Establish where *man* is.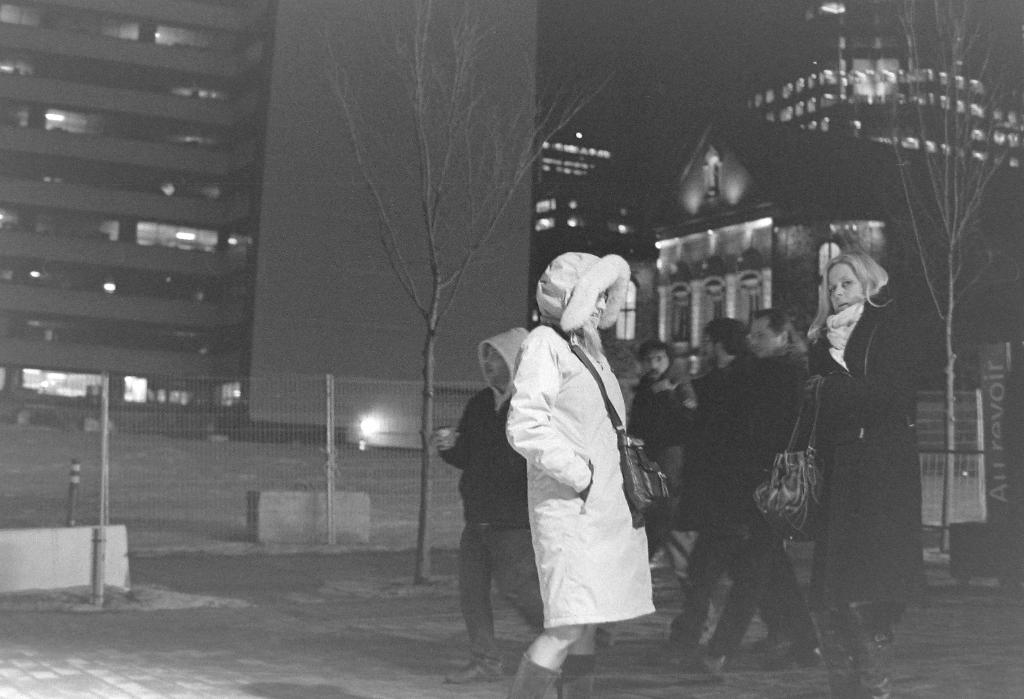
Established at crop(655, 317, 762, 663).
